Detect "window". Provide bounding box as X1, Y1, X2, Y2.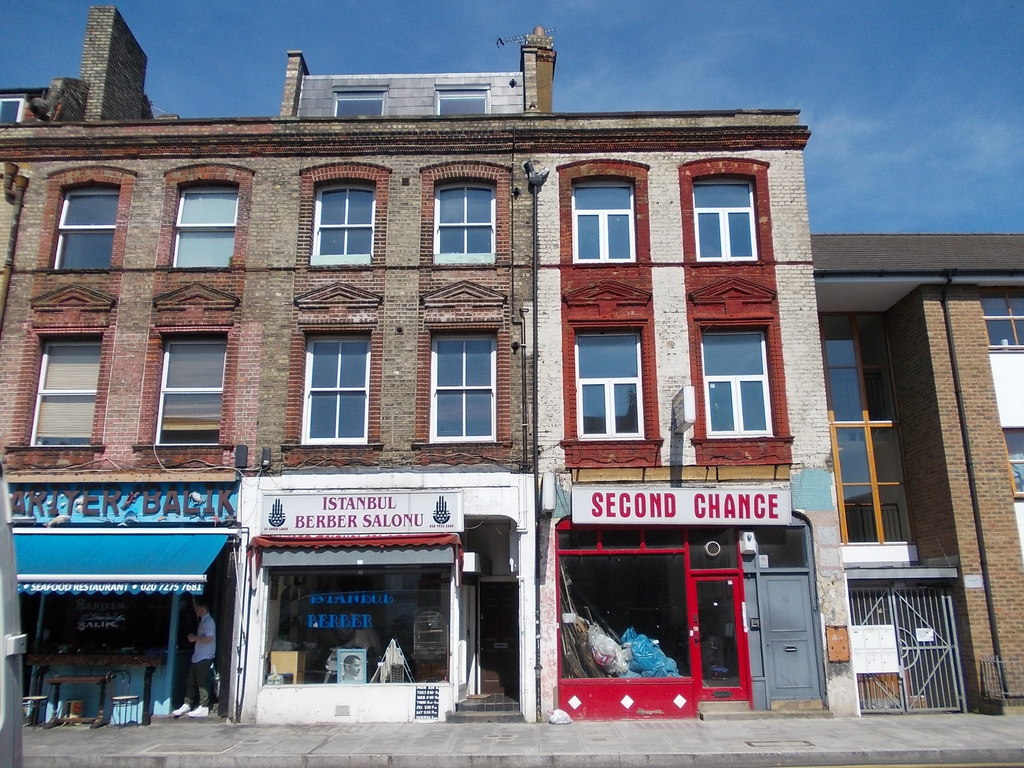
144, 328, 235, 450.
